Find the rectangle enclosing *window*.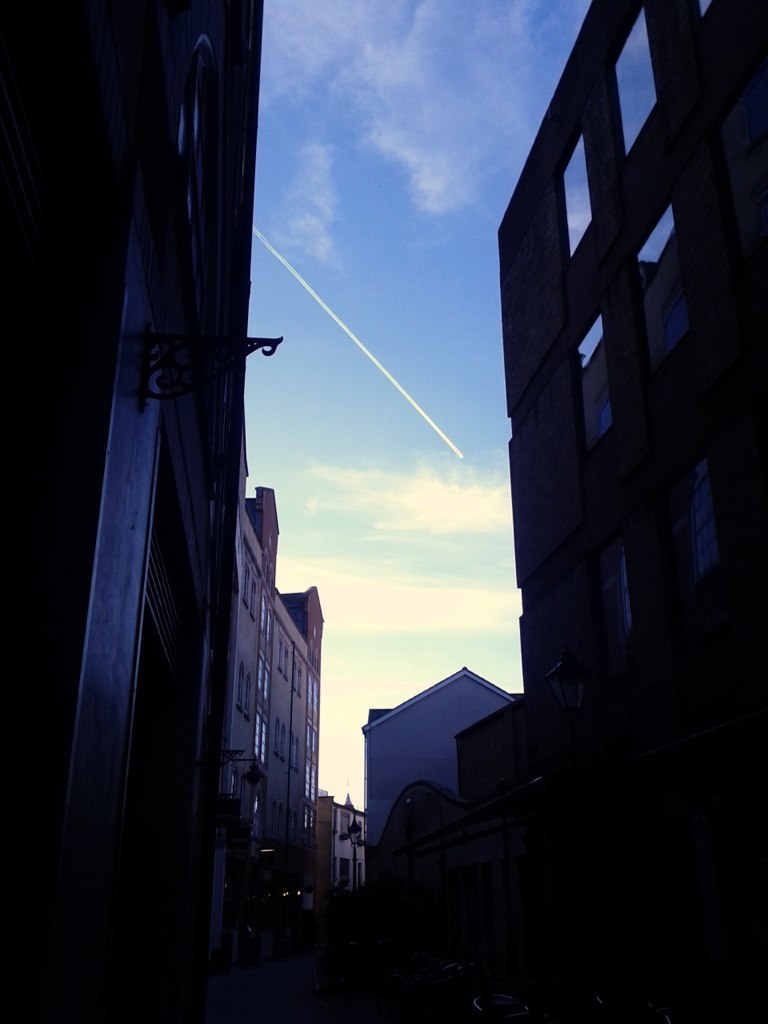
575, 315, 614, 459.
